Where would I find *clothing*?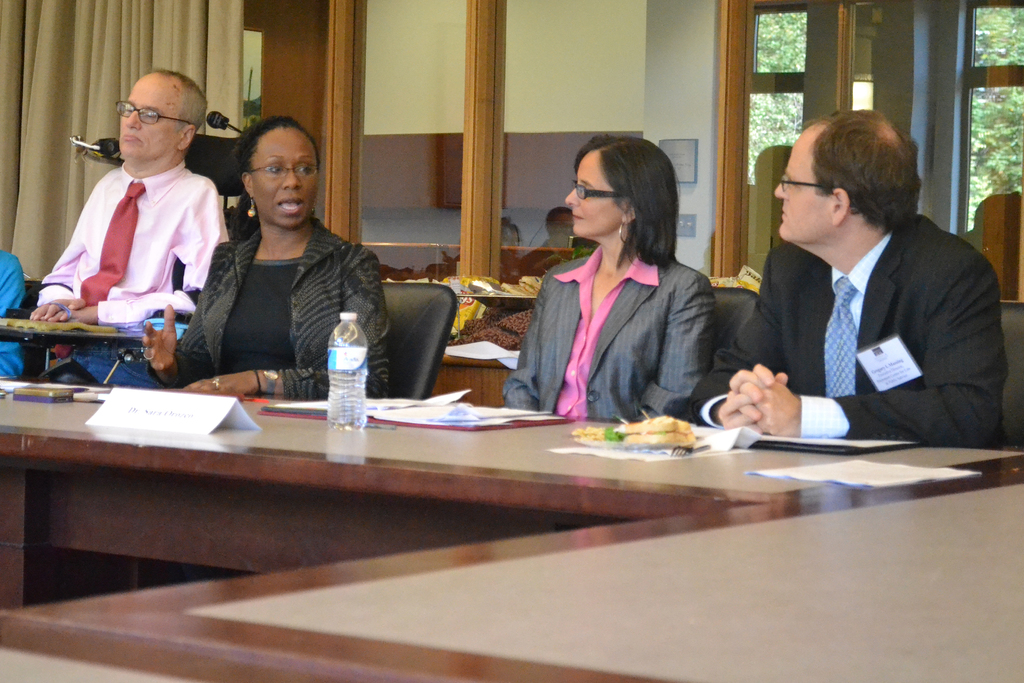
At box=[145, 211, 396, 411].
